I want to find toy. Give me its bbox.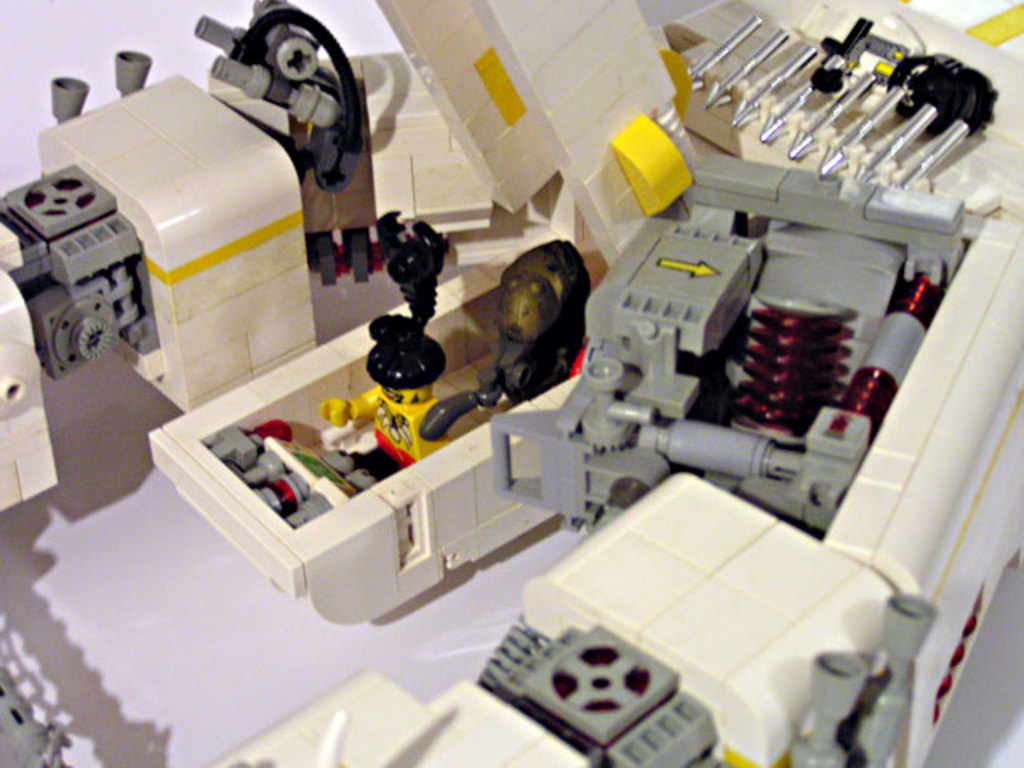
region(418, 238, 608, 442).
